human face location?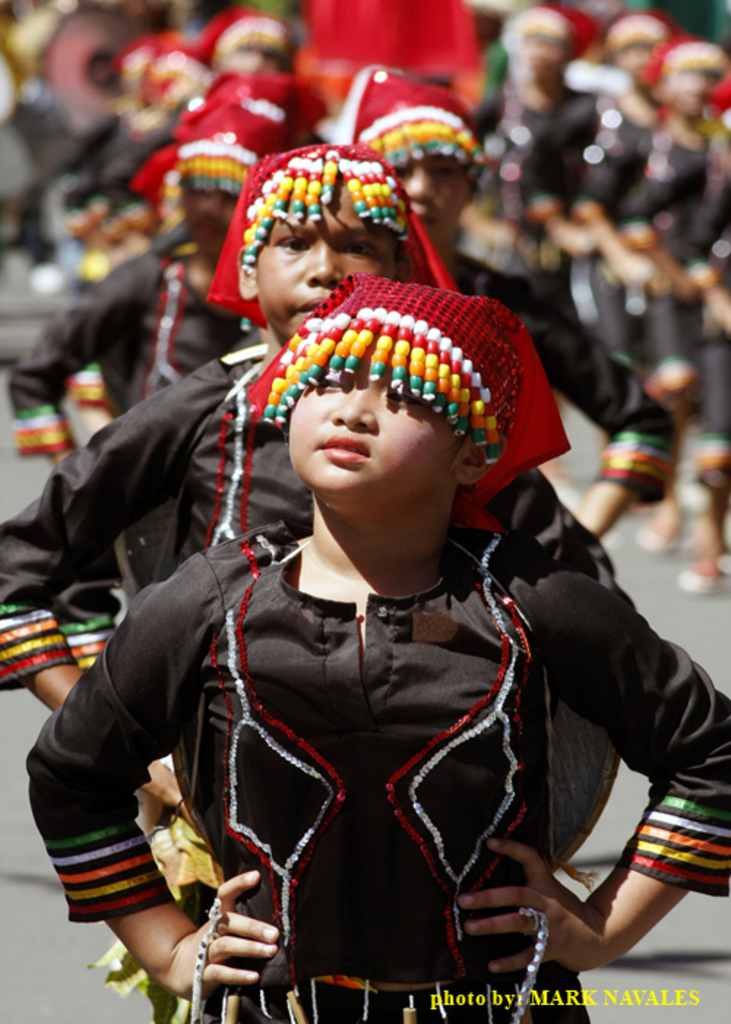
(284,366,462,499)
